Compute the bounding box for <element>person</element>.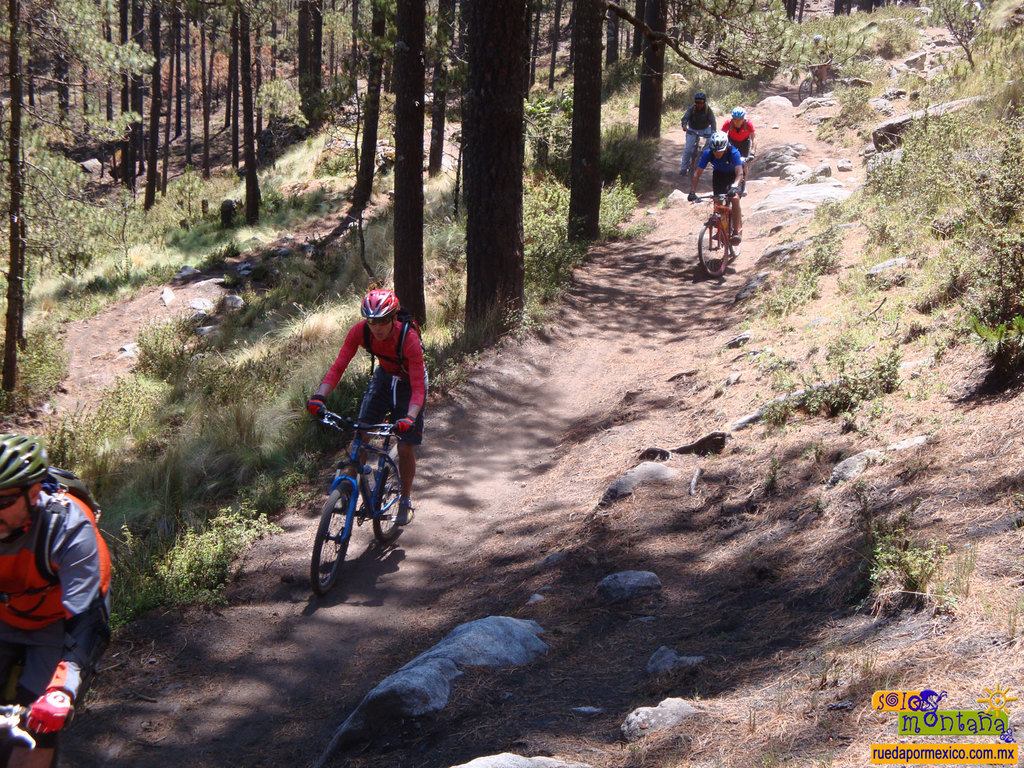
bbox=(303, 289, 432, 520).
